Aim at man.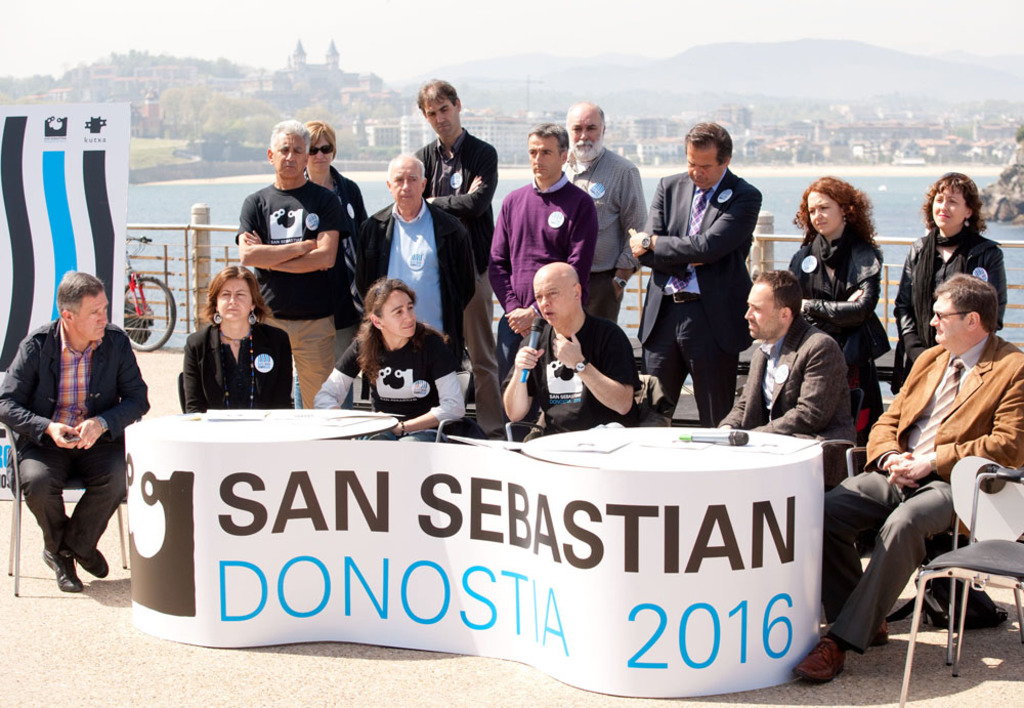
Aimed at {"left": 715, "top": 274, "right": 859, "bottom": 454}.
